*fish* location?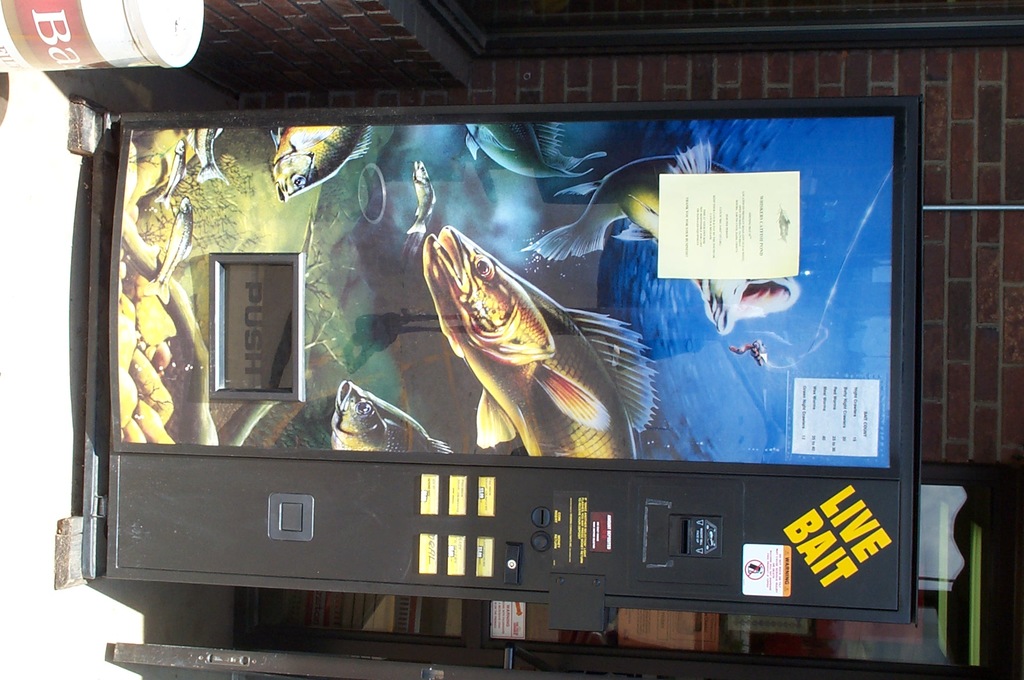
pyautogui.locateOnScreen(465, 124, 604, 181)
